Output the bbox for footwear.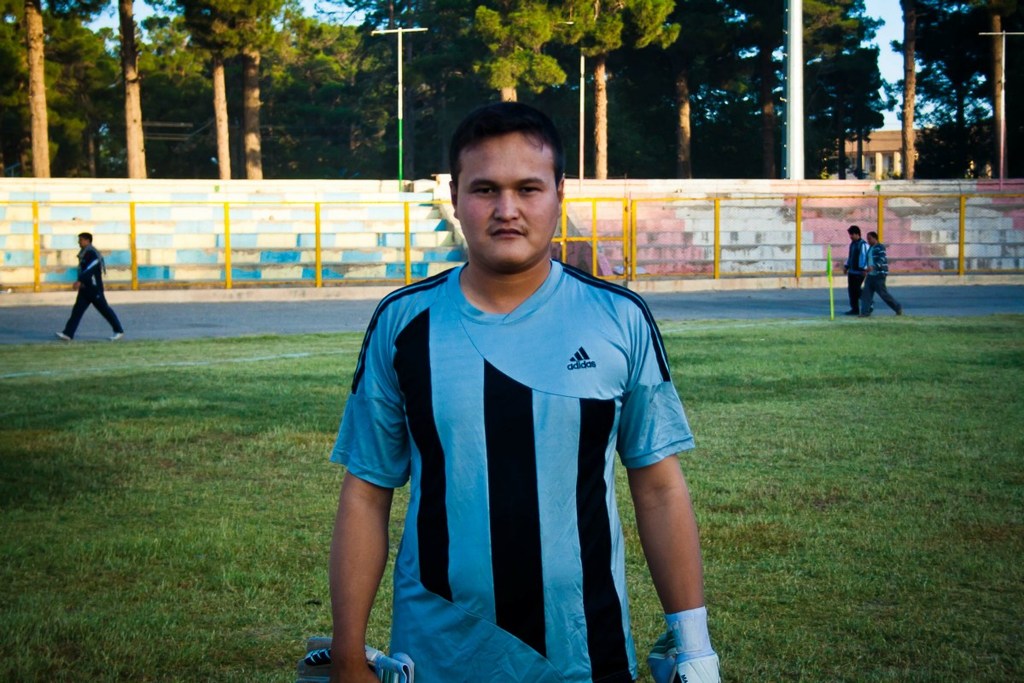
(left=56, top=333, right=71, bottom=341).
